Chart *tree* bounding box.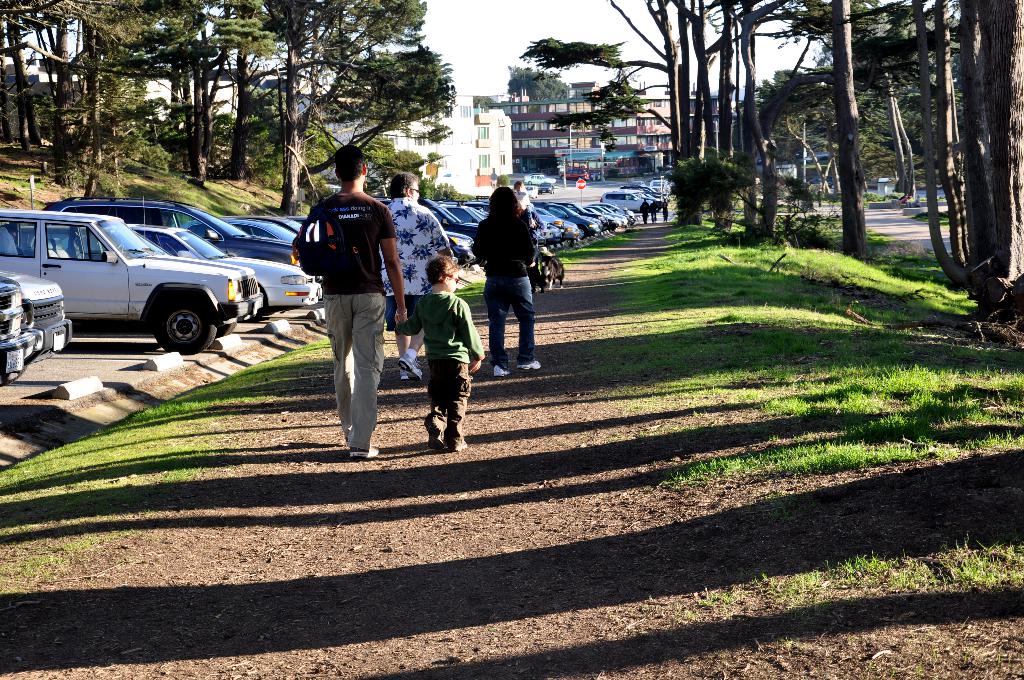
Charted: left=278, top=54, right=454, bottom=176.
